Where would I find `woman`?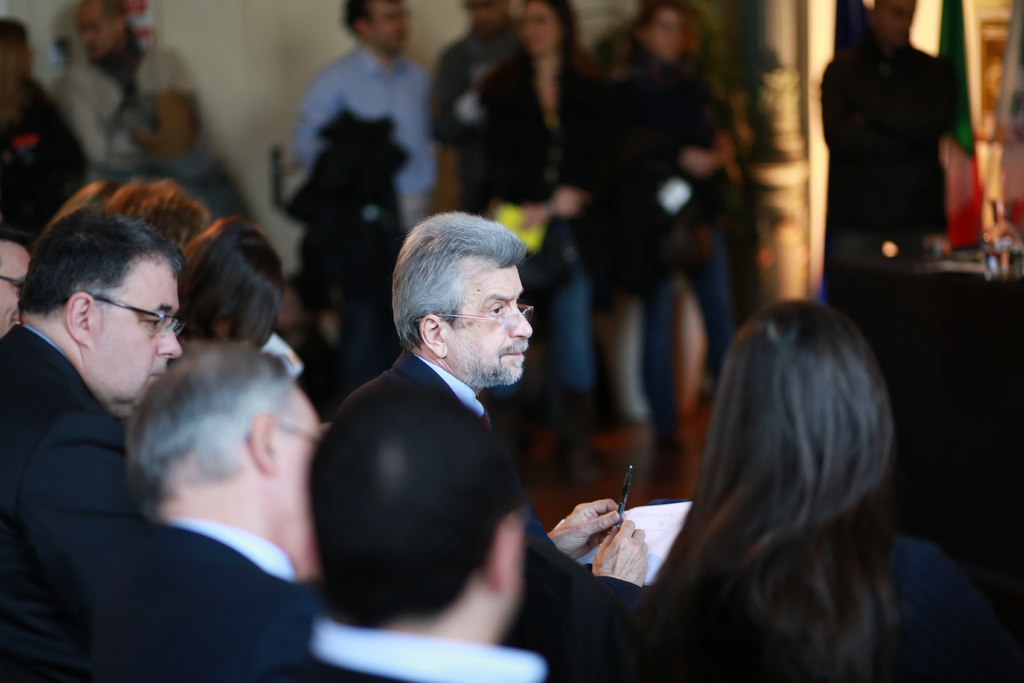
At bbox(469, 0, 602, 447).
